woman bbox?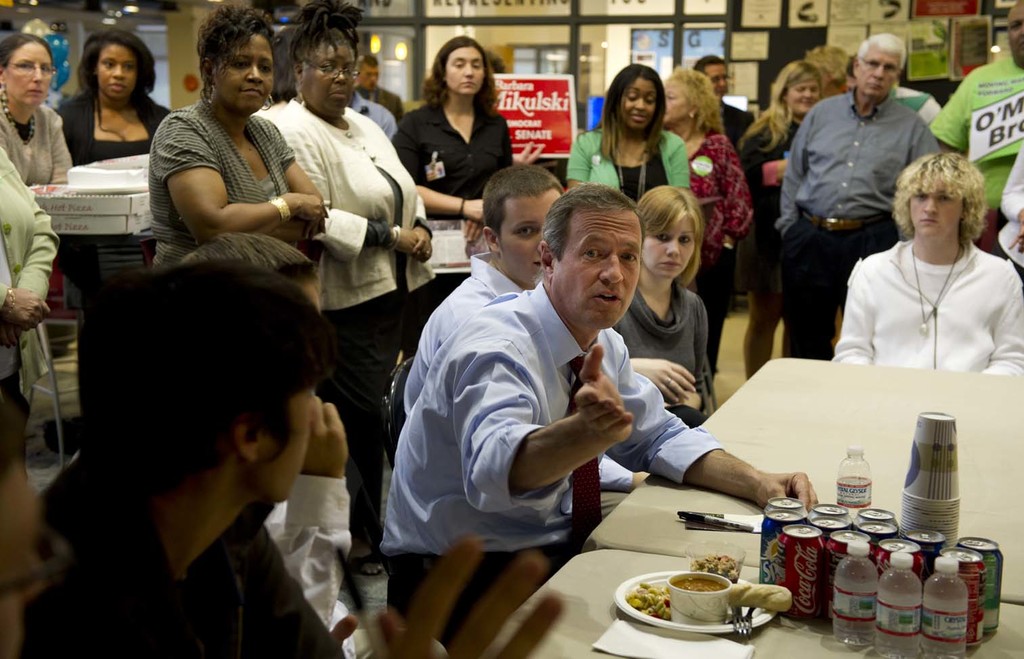
l=405, t=39, r=521, b=211
